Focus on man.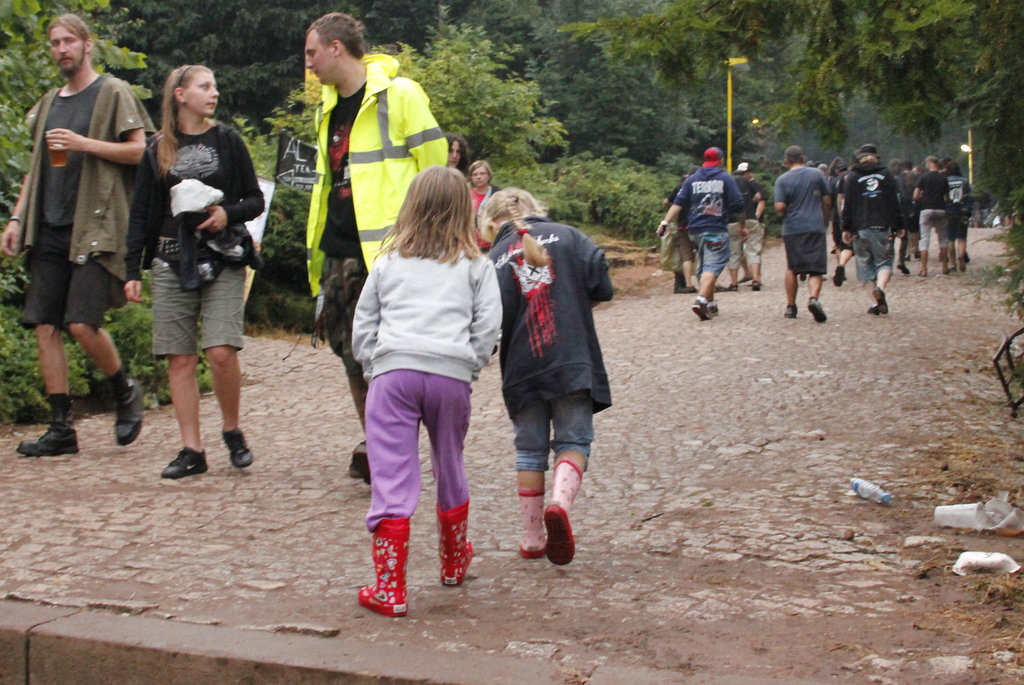
Focused at pyautogui.locateOnScreen(835, 145, 908, 314).
